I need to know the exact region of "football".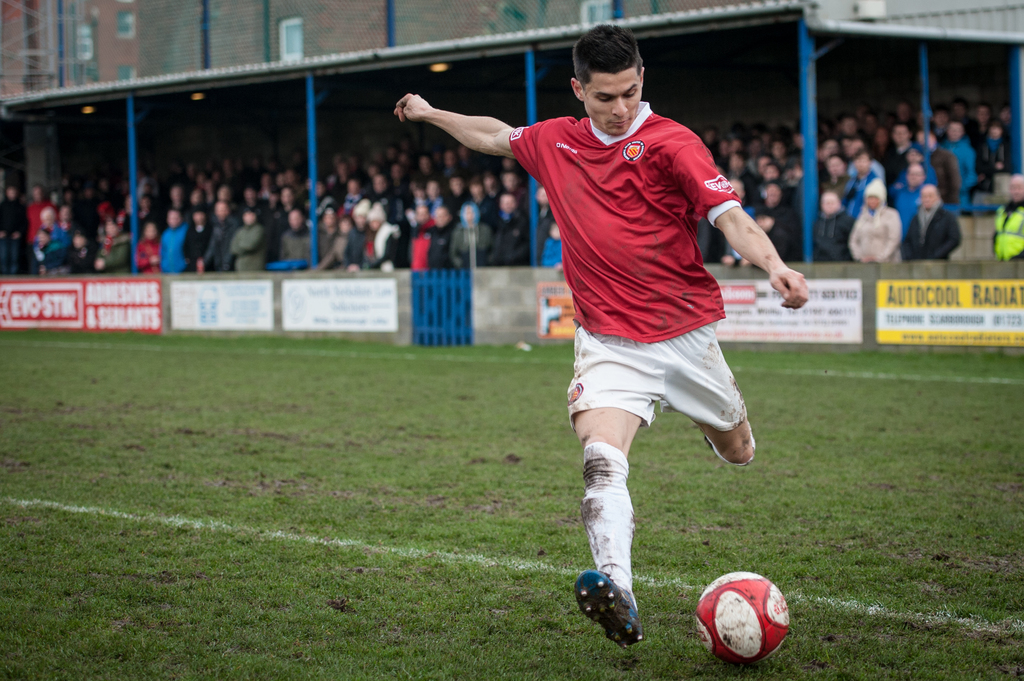
Region: (x1=692, y1=566, x2=793, y2=658).
